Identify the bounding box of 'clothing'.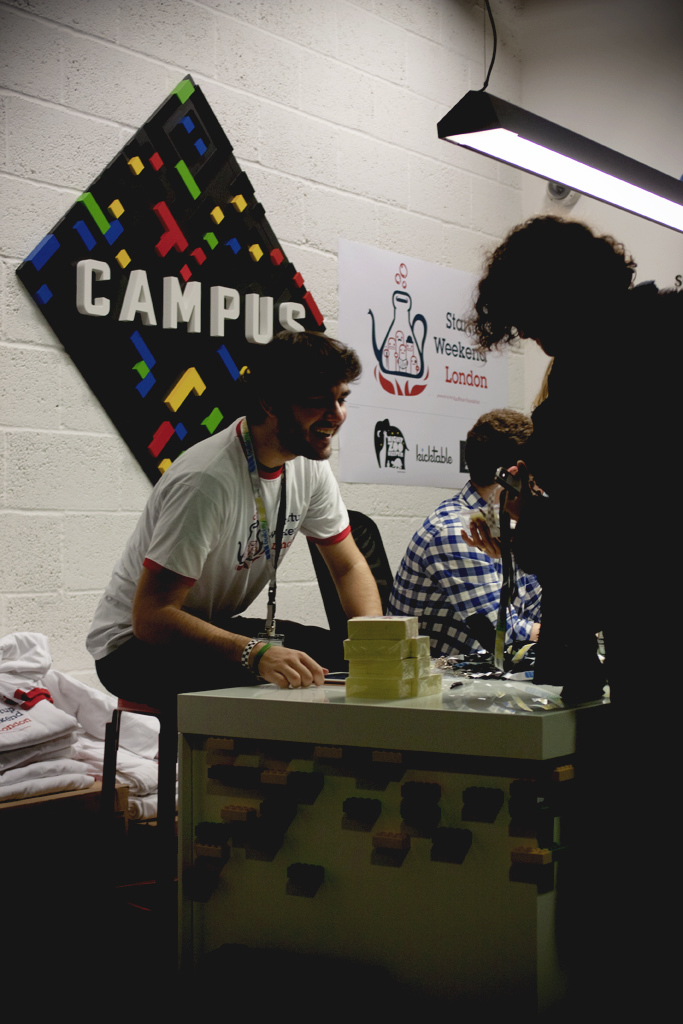
[115, 401, 386, 723].
